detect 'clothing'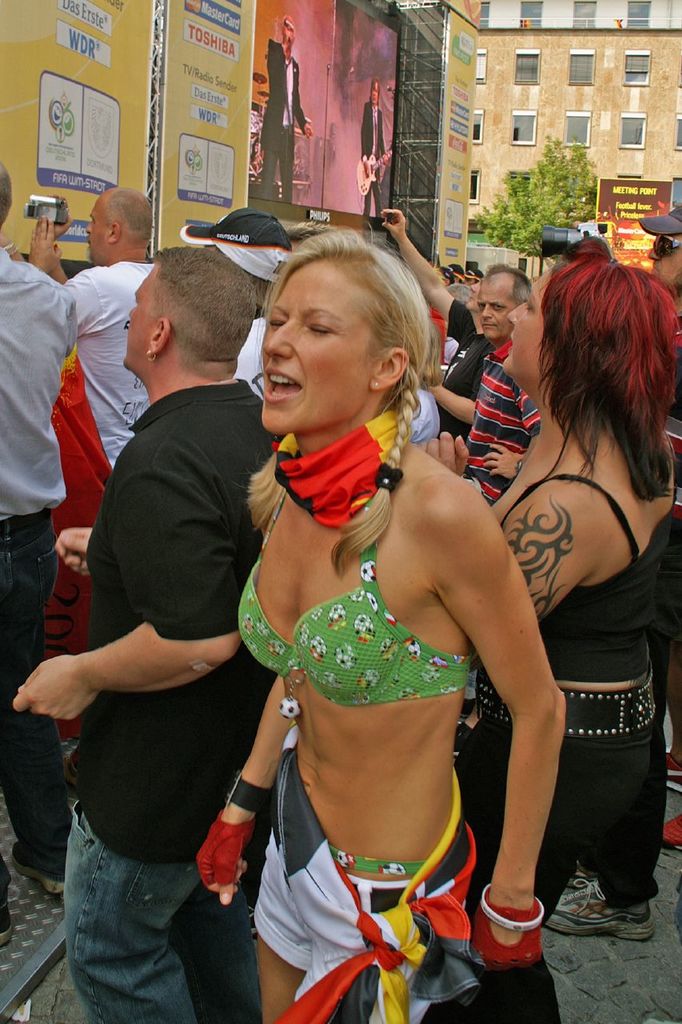
0,235,102,878
